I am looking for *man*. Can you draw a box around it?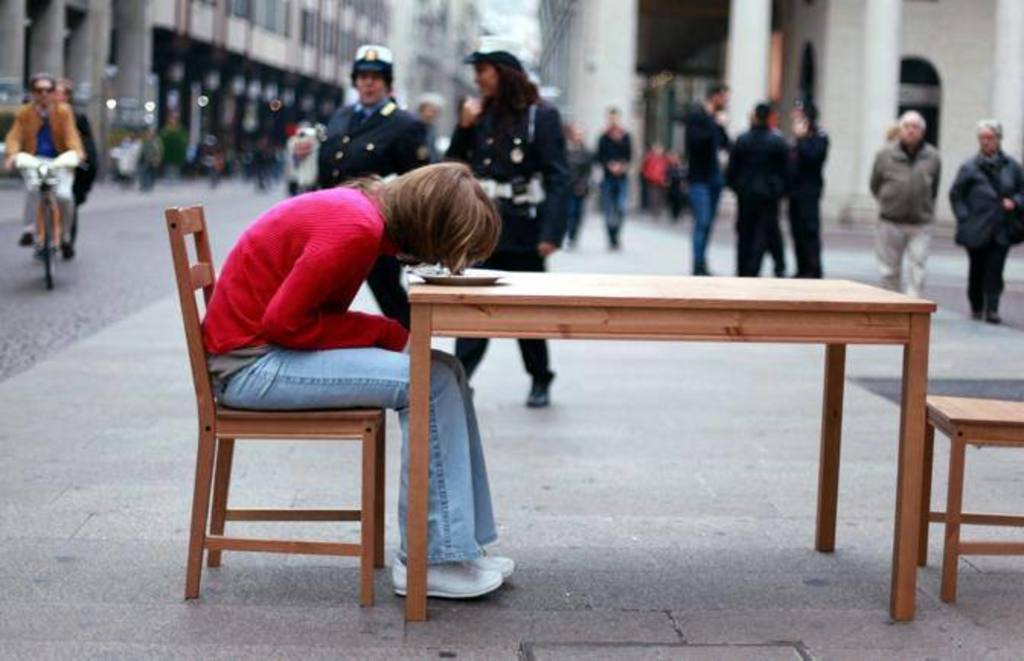
Sure, the bounding box is box(56, 82, 98, 241).
